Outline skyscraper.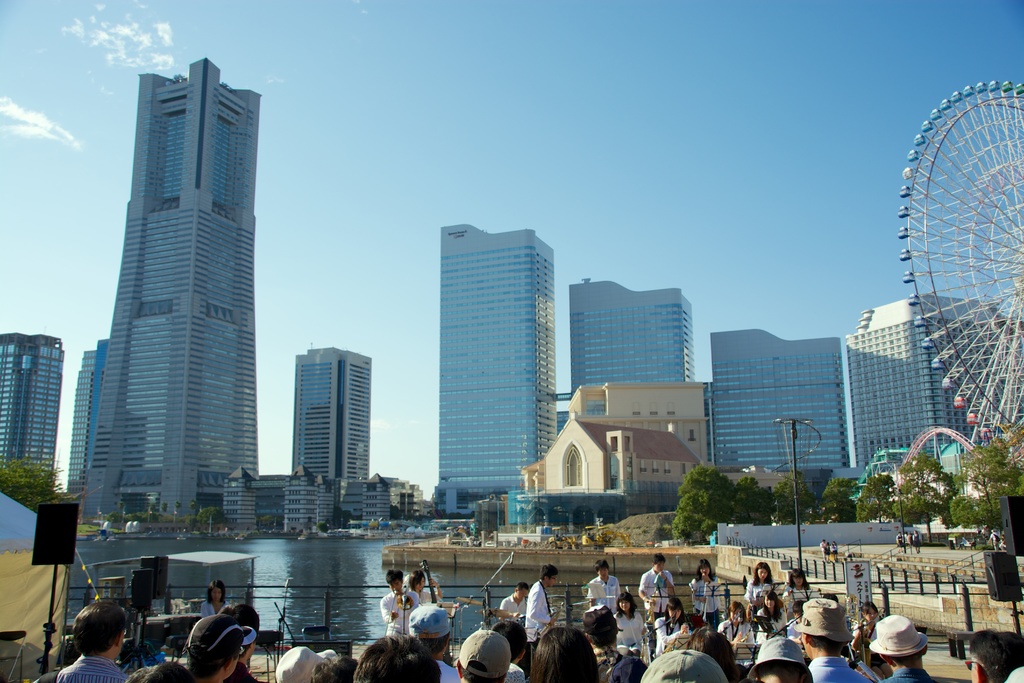
Outline: [295, 349, 369, 484].
